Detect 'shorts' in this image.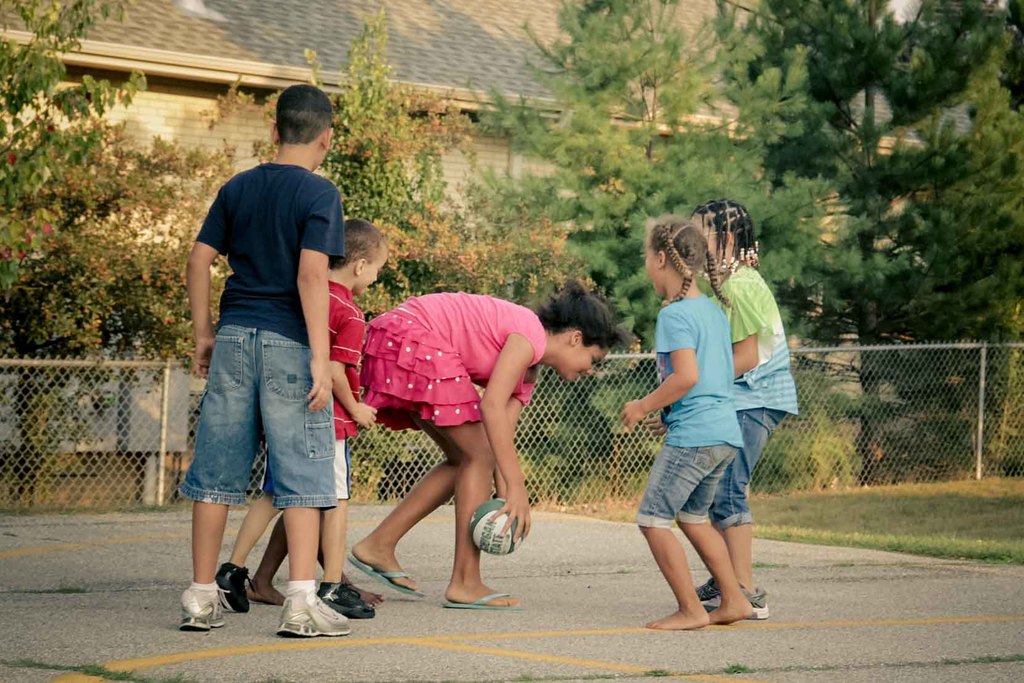
Detection: x1=252 y1=441 x2=349 y2=502.
